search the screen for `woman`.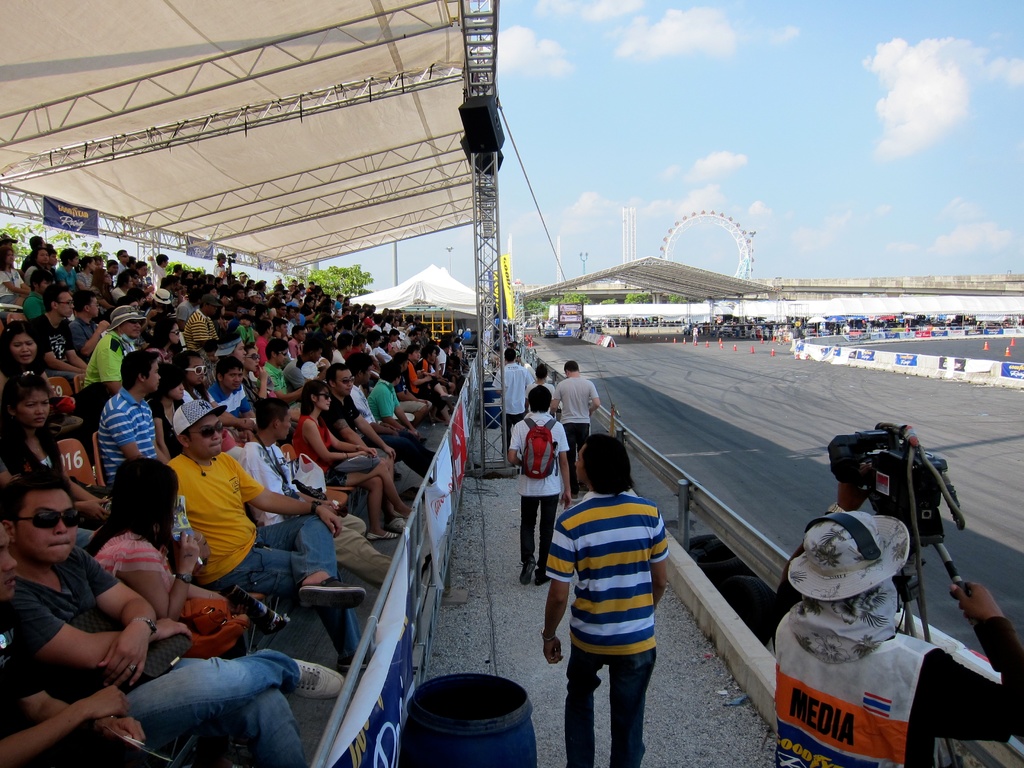
Found at region(149, 366, 186, 454).
